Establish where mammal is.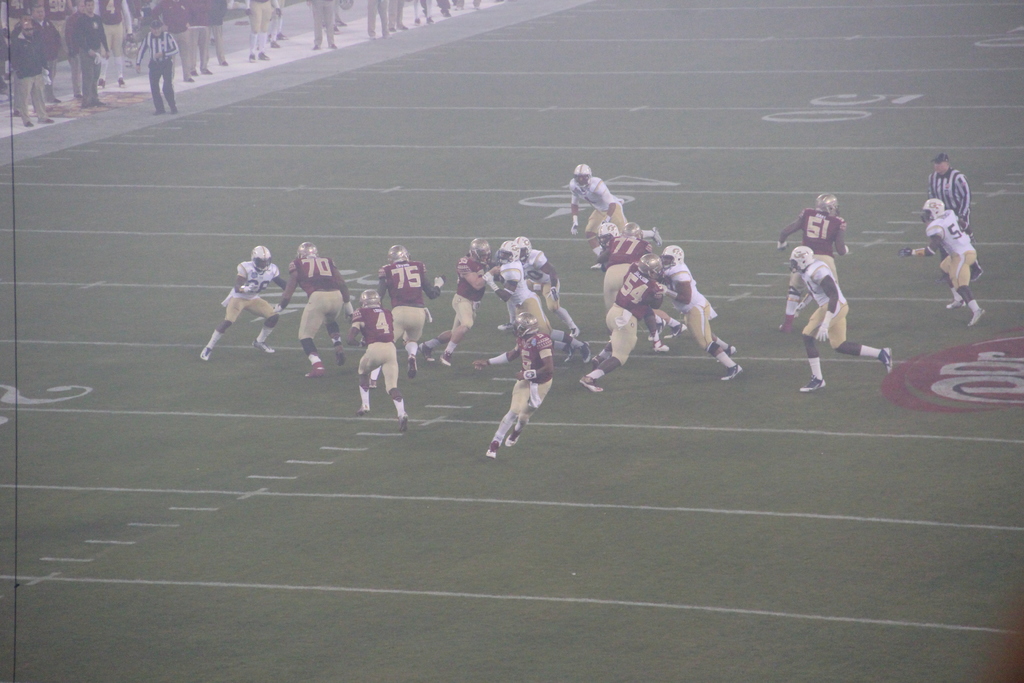
Established at x1=483 y1=236 x2=592 y2=365.
